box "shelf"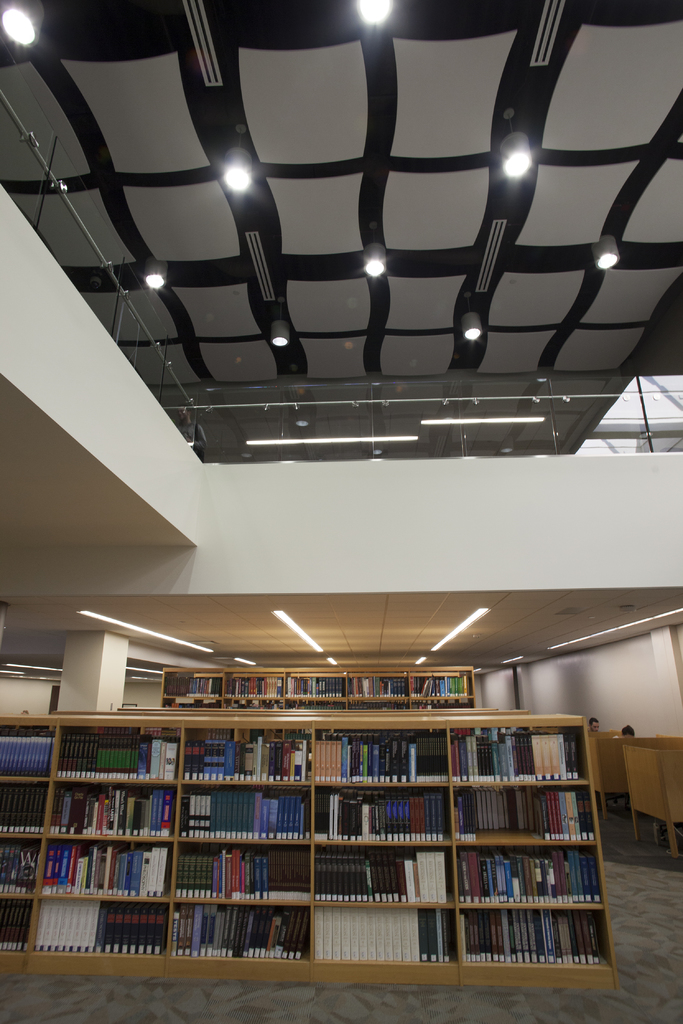
bbox(409, 671, 468, 697)
